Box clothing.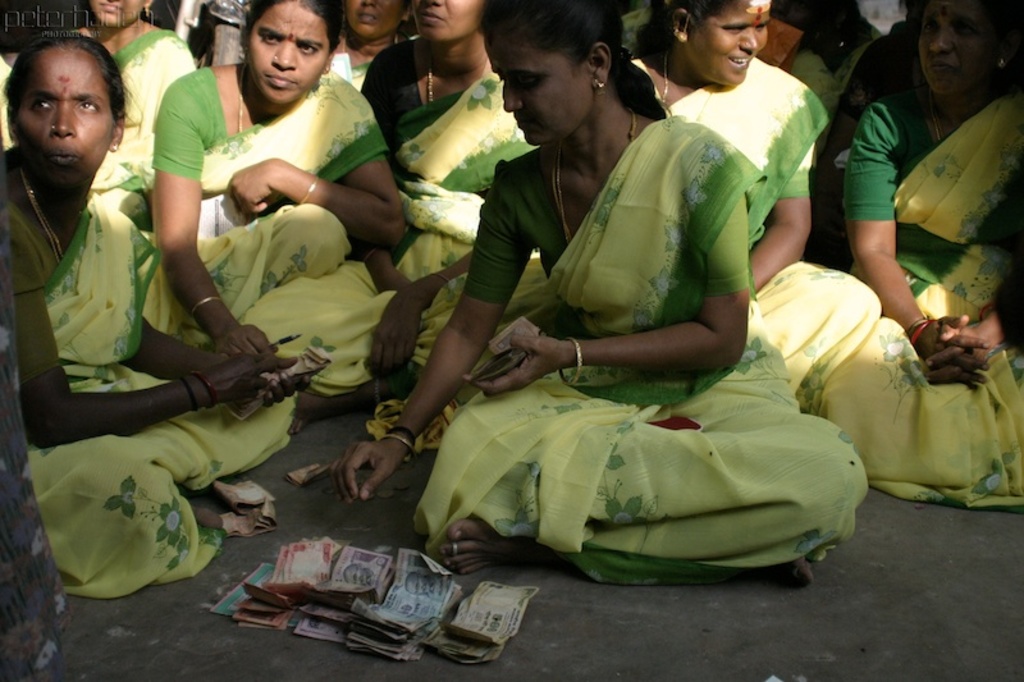
rect(300, 37, 388, 104).
